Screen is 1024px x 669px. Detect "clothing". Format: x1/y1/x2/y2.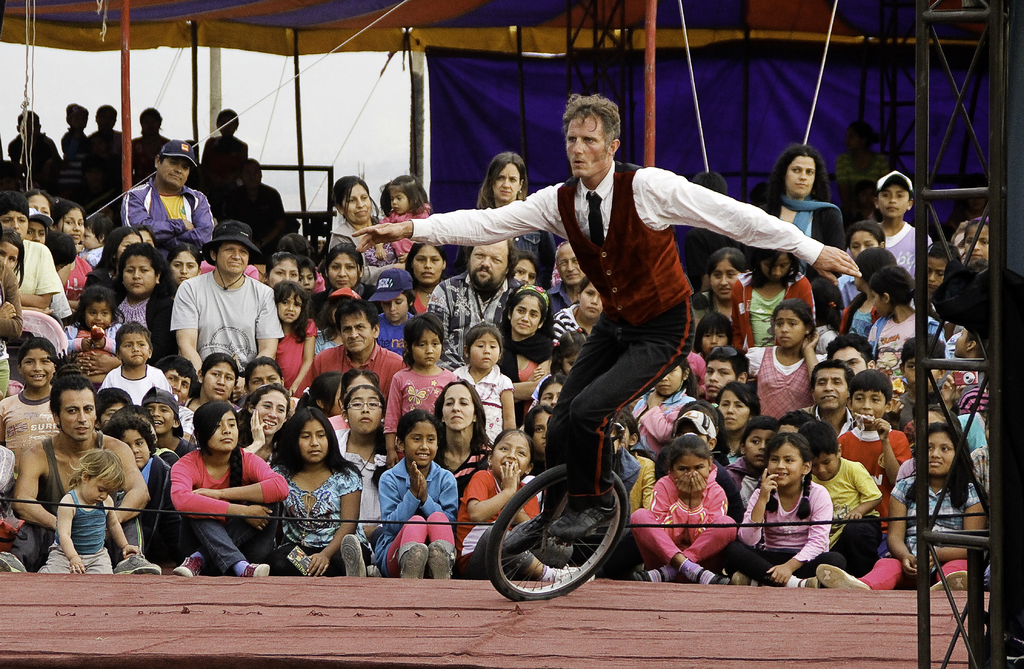
166/270/282/365.
